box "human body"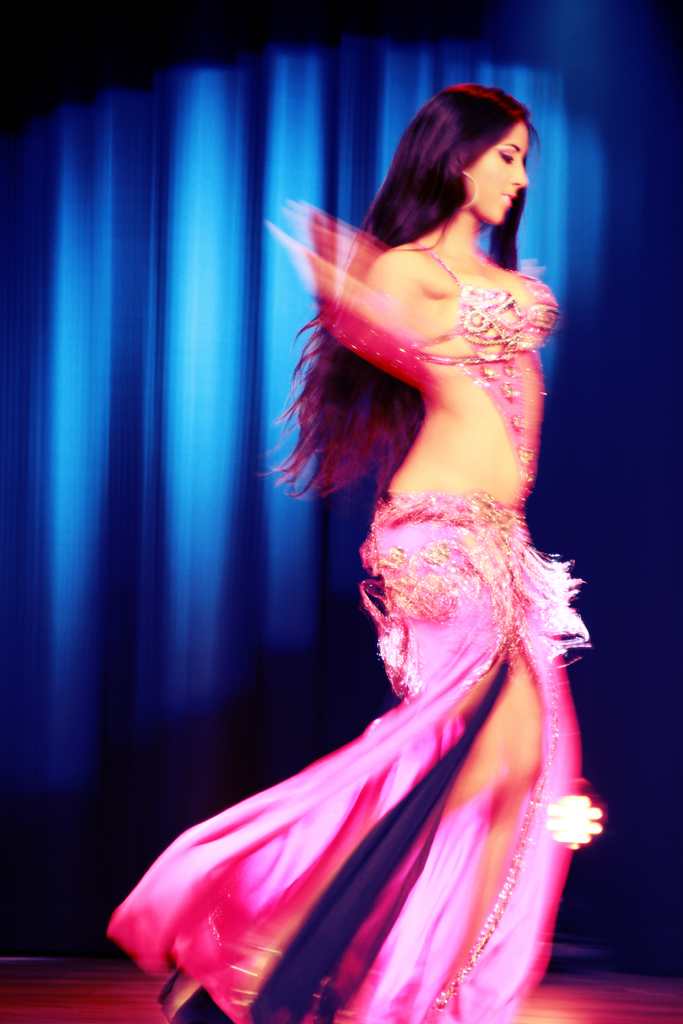
bbox=(138, 220, 601, 993)
